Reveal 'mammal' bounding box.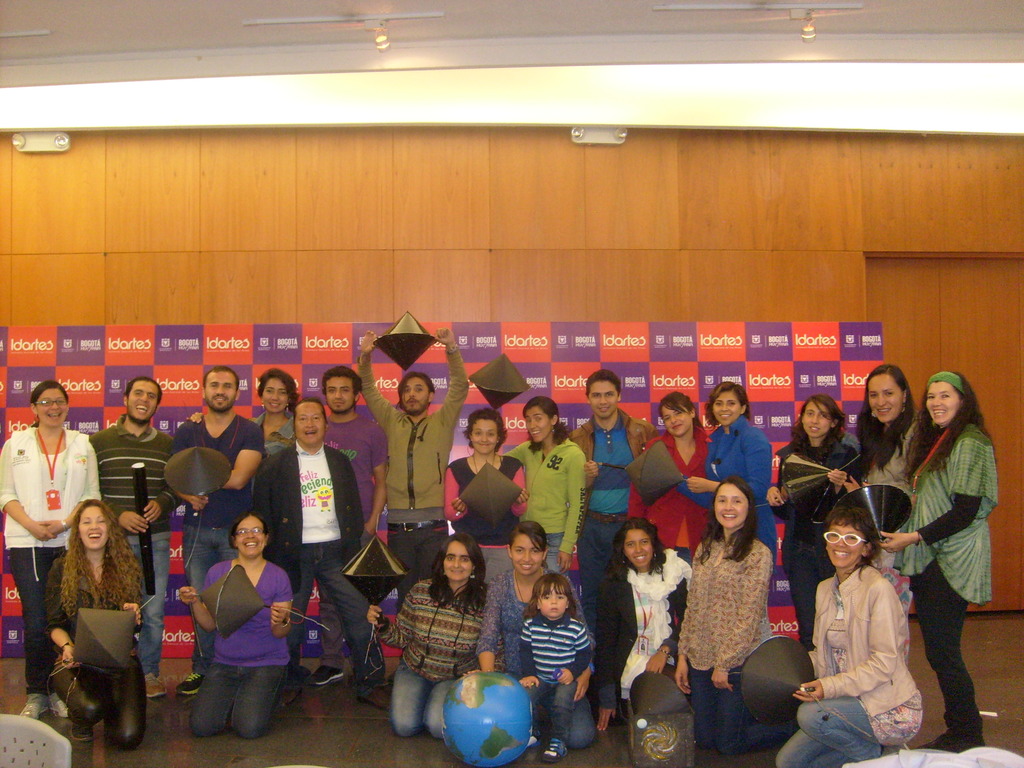
Revealed: bbox=[321, 364, 391, 684].
